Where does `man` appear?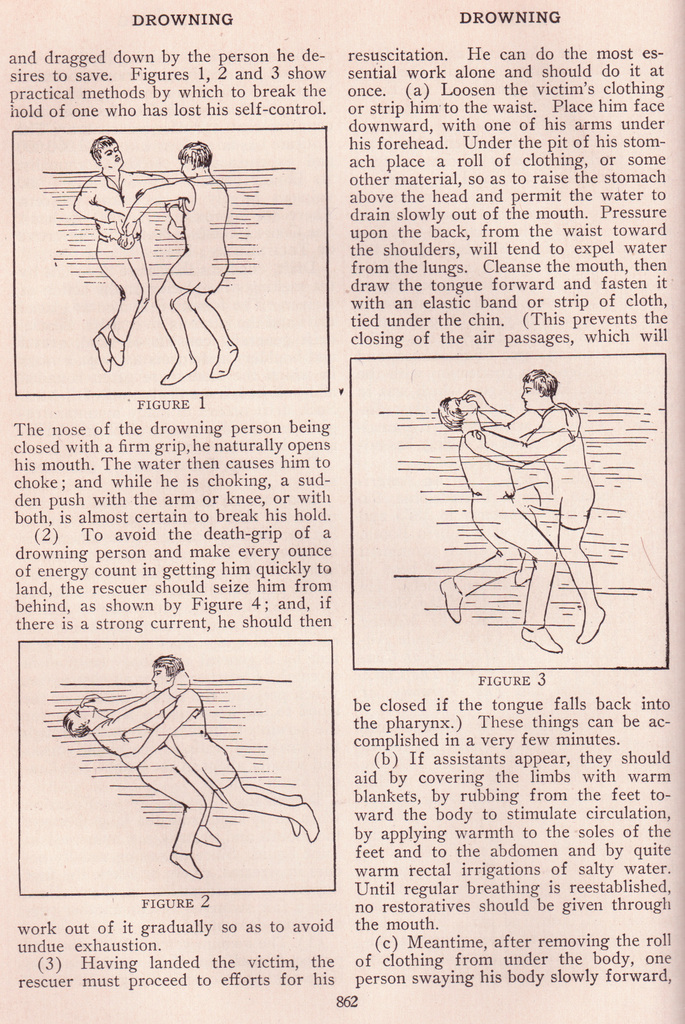
Appears at 122 140 237 382.
